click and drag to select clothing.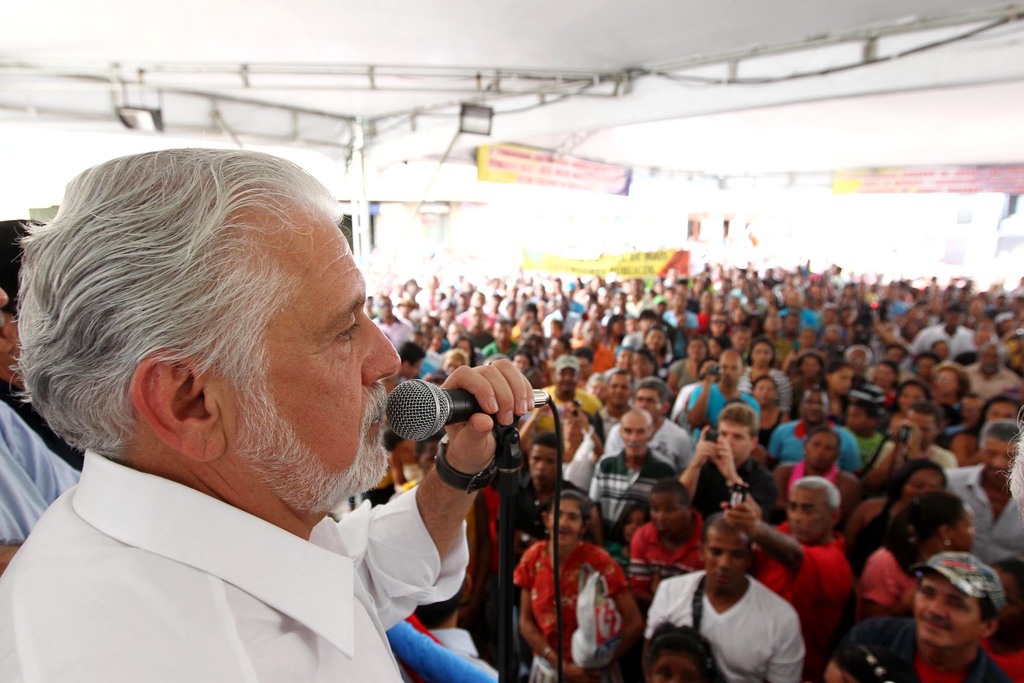
Selection: (770, 418, 867, 468).
